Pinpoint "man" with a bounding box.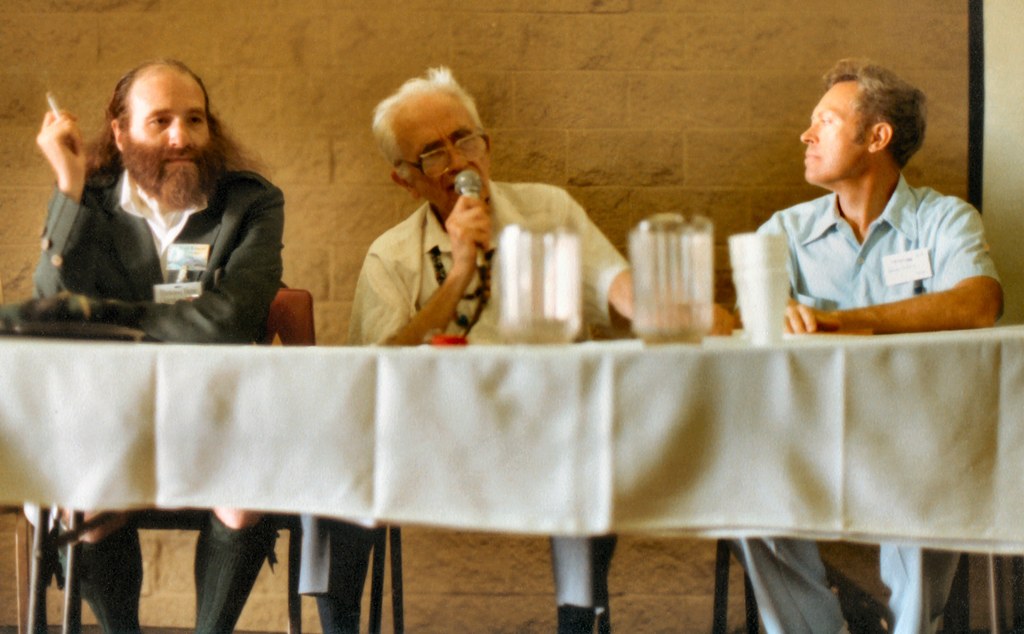
722 53 1008 633.
